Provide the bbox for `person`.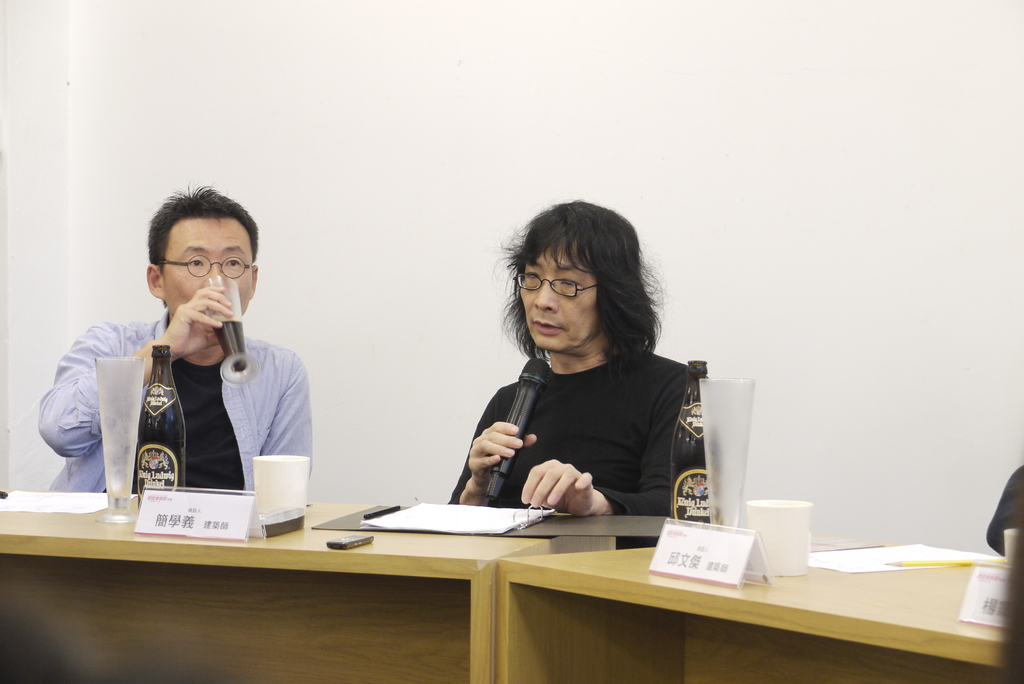
x1=438 y1=206 x2=719 y2=557.
